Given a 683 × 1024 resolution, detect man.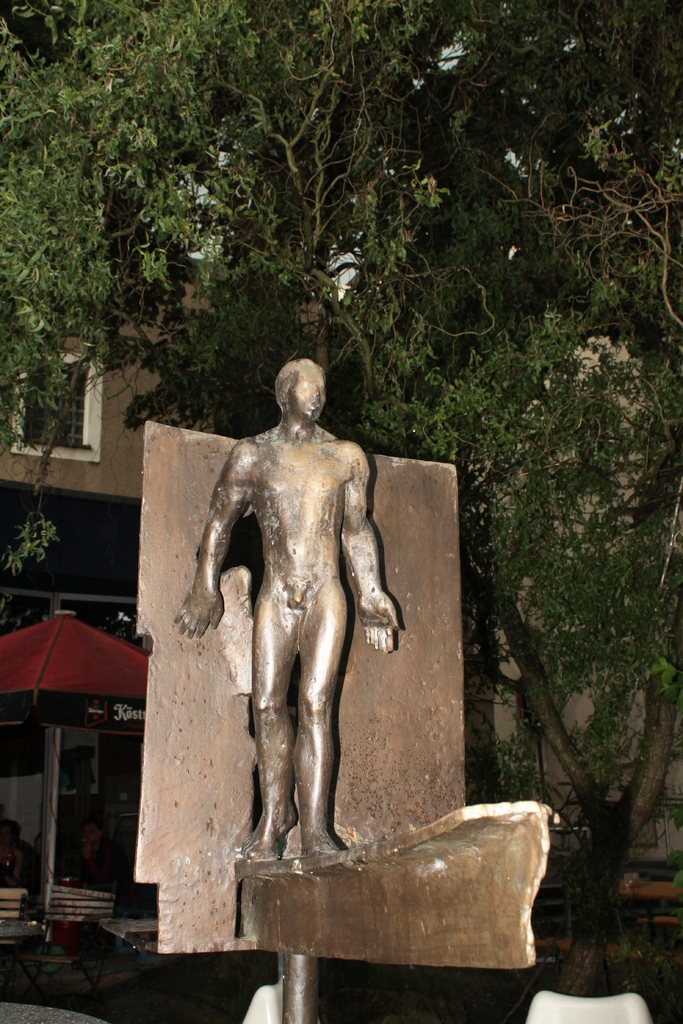
<region>188, 335, 417, 876</region>.
